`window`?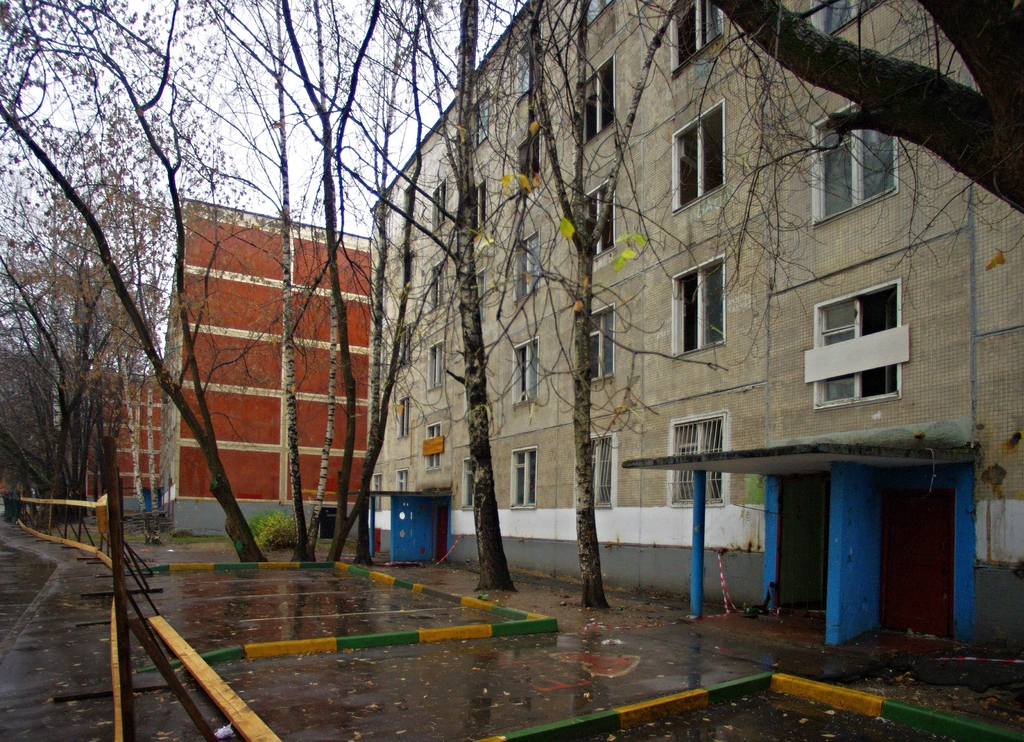
(x1=515, y1=237, x2=546, y2=295)
